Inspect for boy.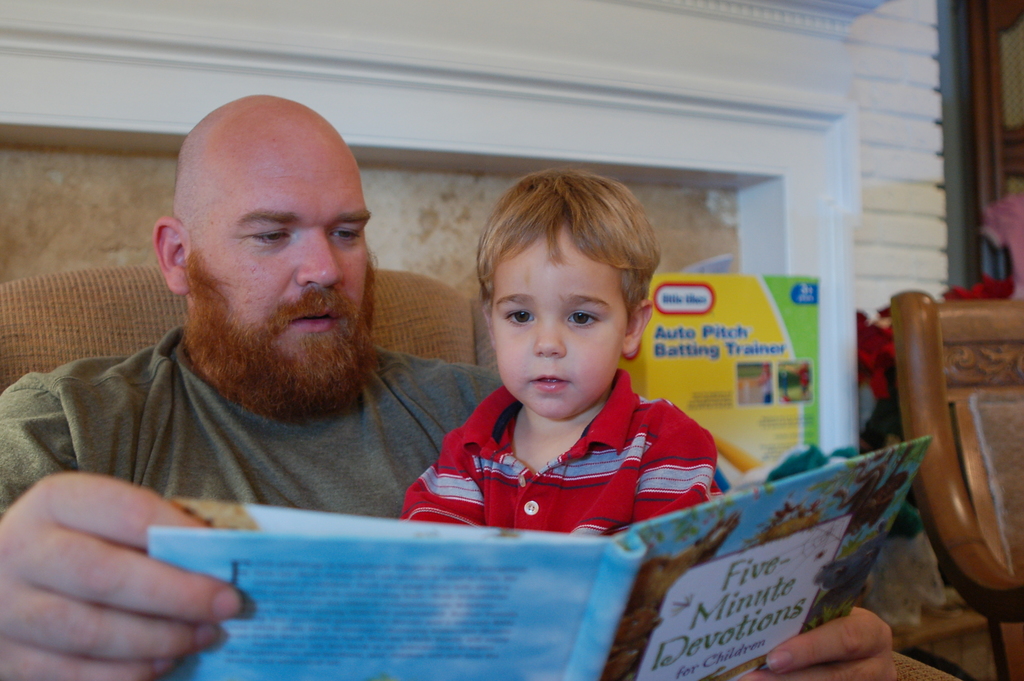
Inspection: 409:168:724:546.
